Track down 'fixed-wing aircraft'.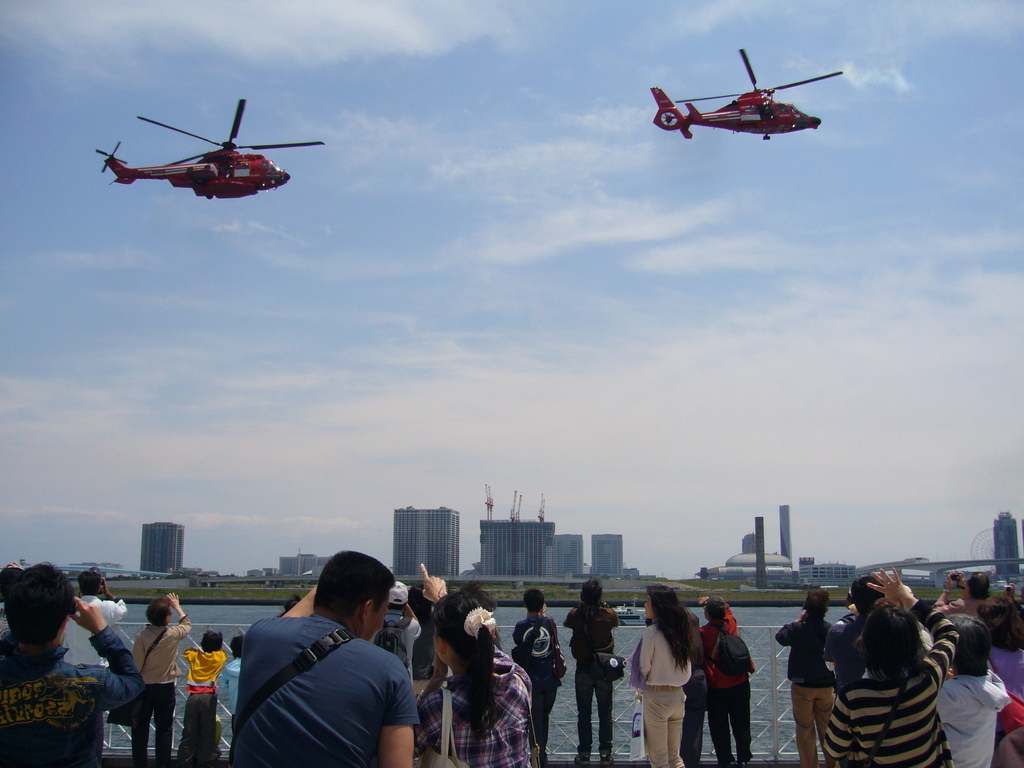
Tracked to rect(655, 45, 844, 145).
